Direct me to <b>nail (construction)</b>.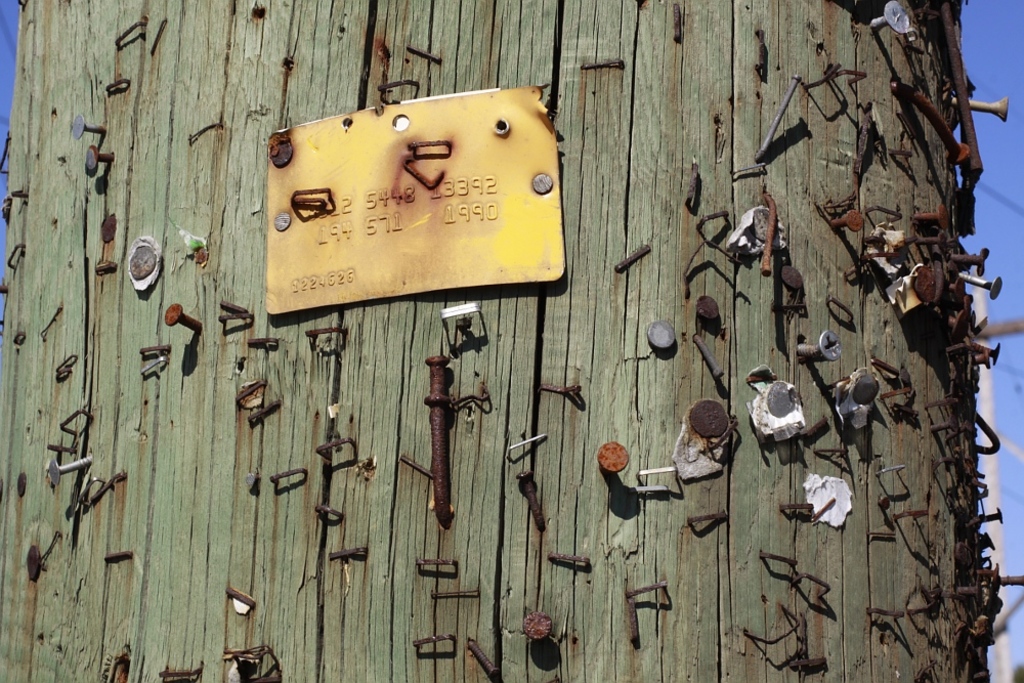
Direction: select_region(49, 451, 87, 481).
